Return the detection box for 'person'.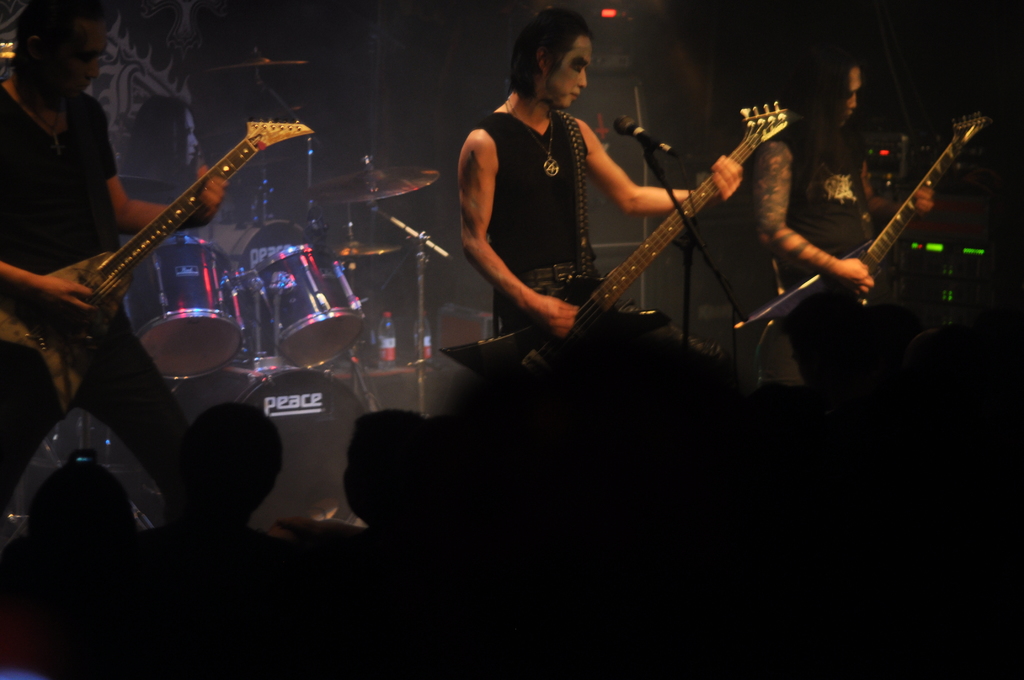
box(740, 32, 949, 392).
